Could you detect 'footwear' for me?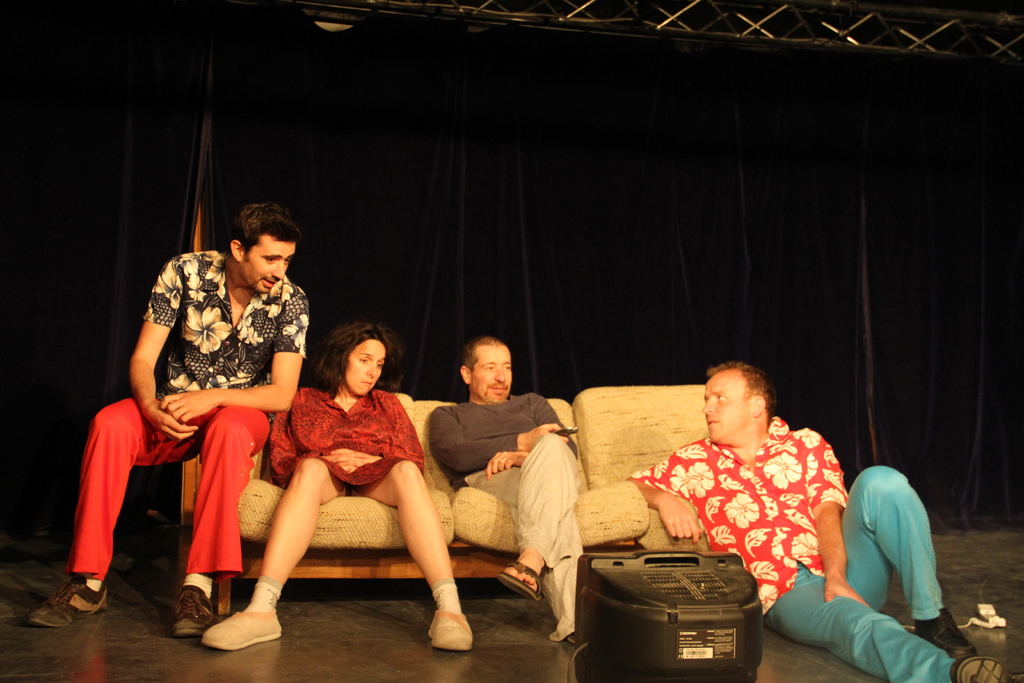
Detection result: (left=948, top=650, right=1016, bottom=682).
